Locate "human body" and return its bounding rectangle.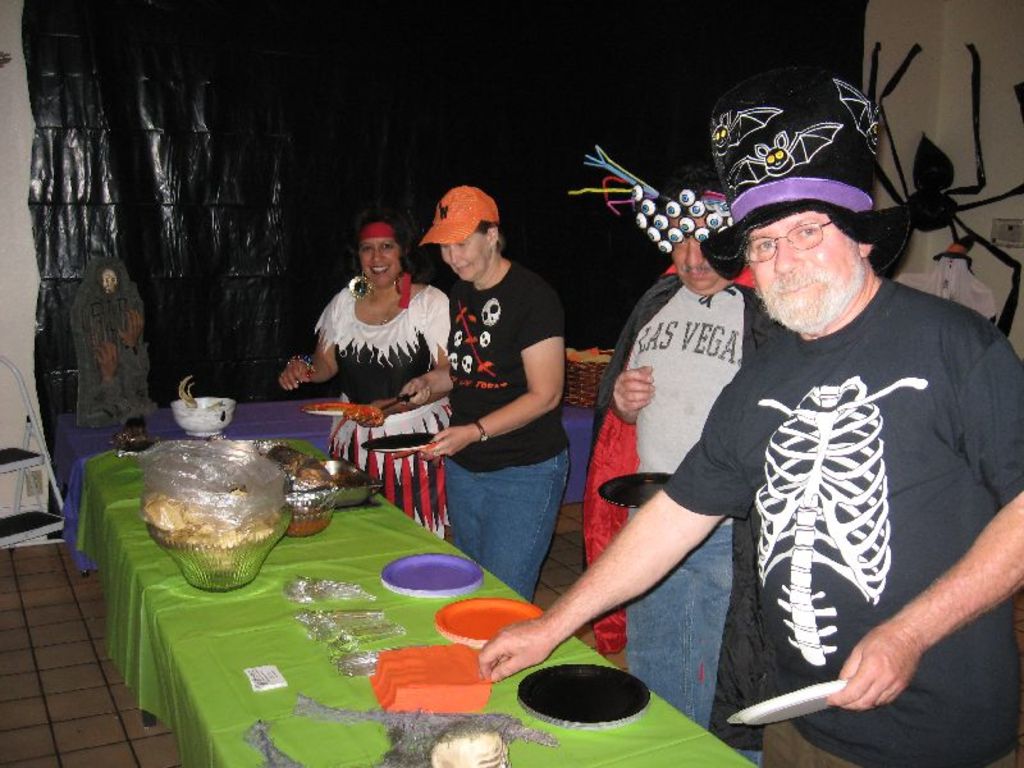
<box>474,274,1023,767</box>.
